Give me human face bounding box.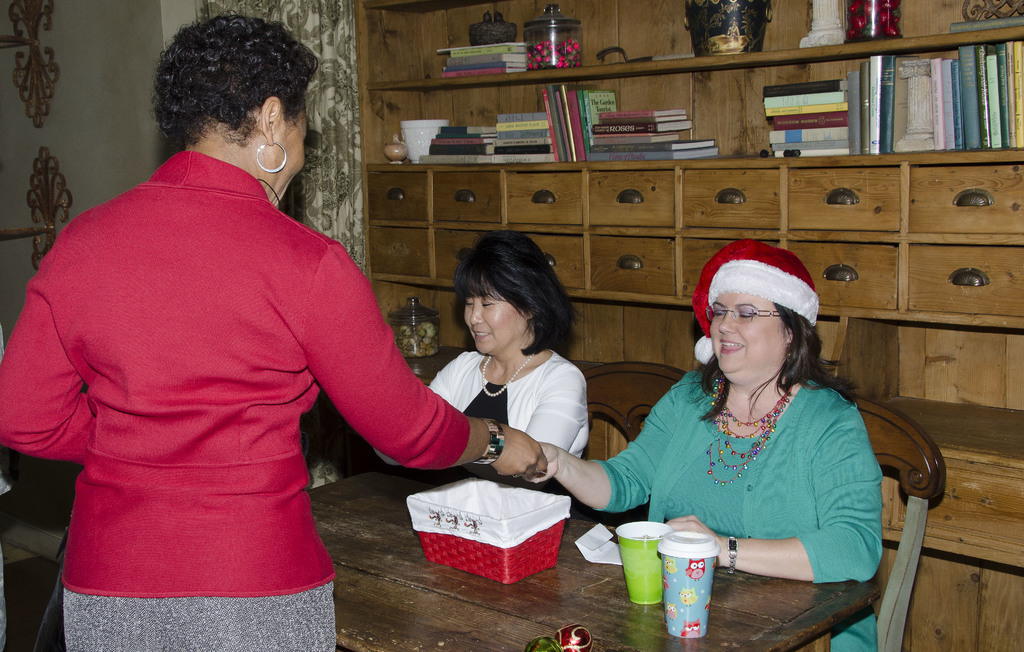
(left=708, top=294, right=780, bottom=380).
